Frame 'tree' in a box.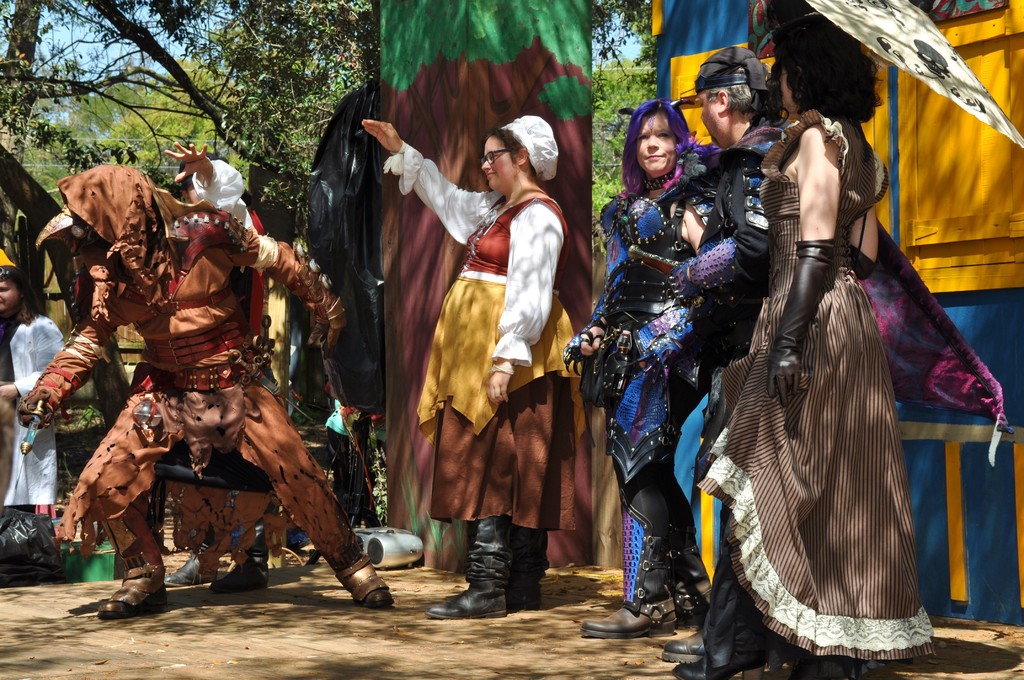
212 0 368 259.
